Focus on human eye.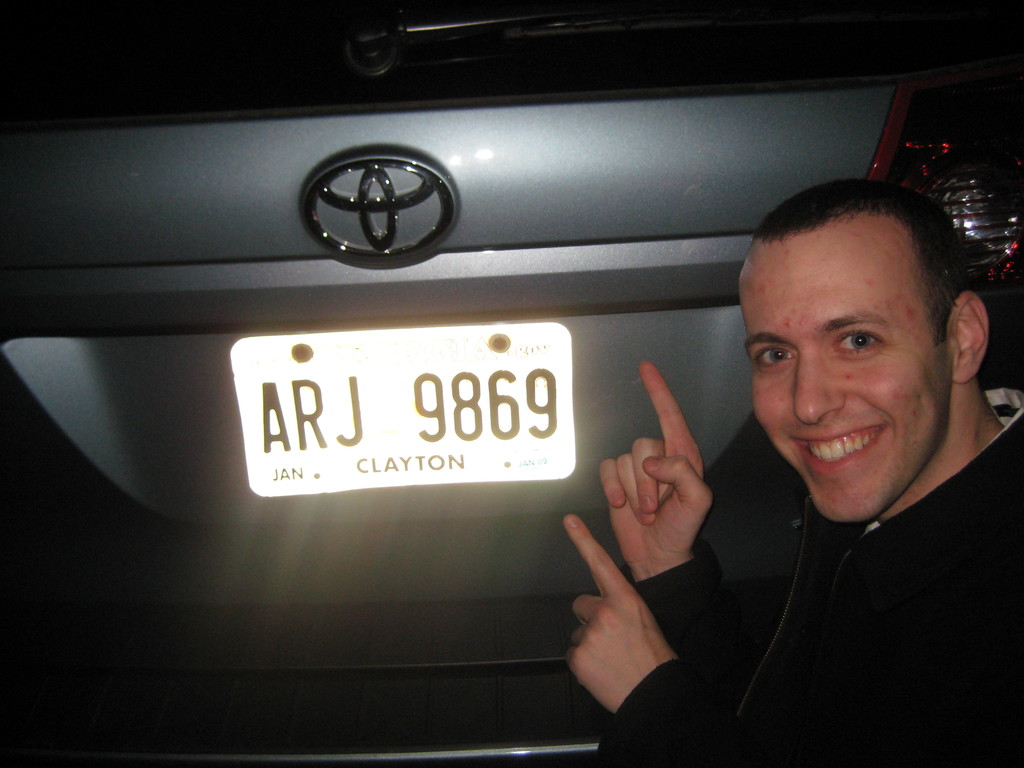
Focused at box(838, 330, 884, 366).
